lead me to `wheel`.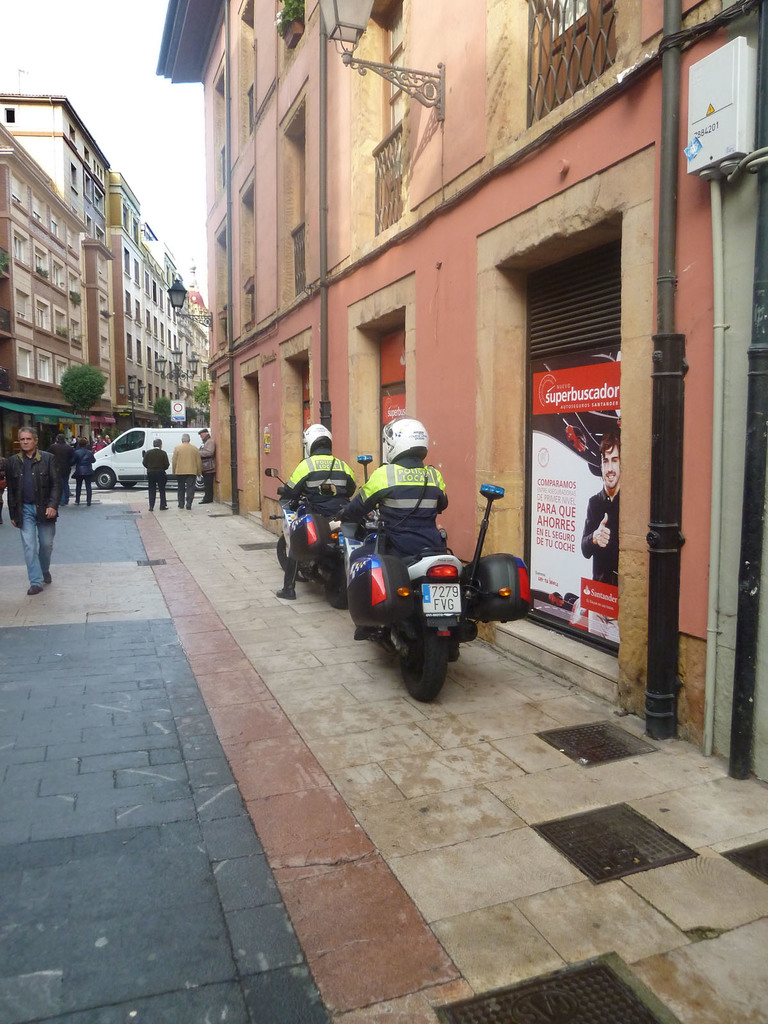
Lead to (left=93, top=463, right=119, bottom=493).
